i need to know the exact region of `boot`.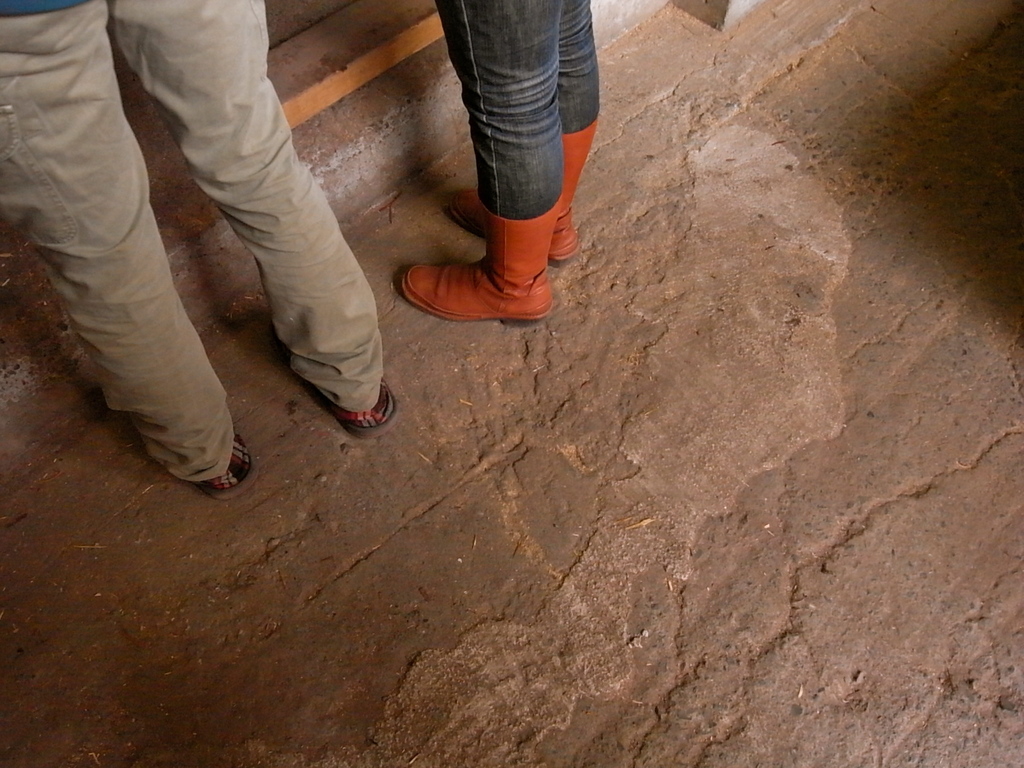
Region: <bbox>445, 118, 598, 266</bbox>.
